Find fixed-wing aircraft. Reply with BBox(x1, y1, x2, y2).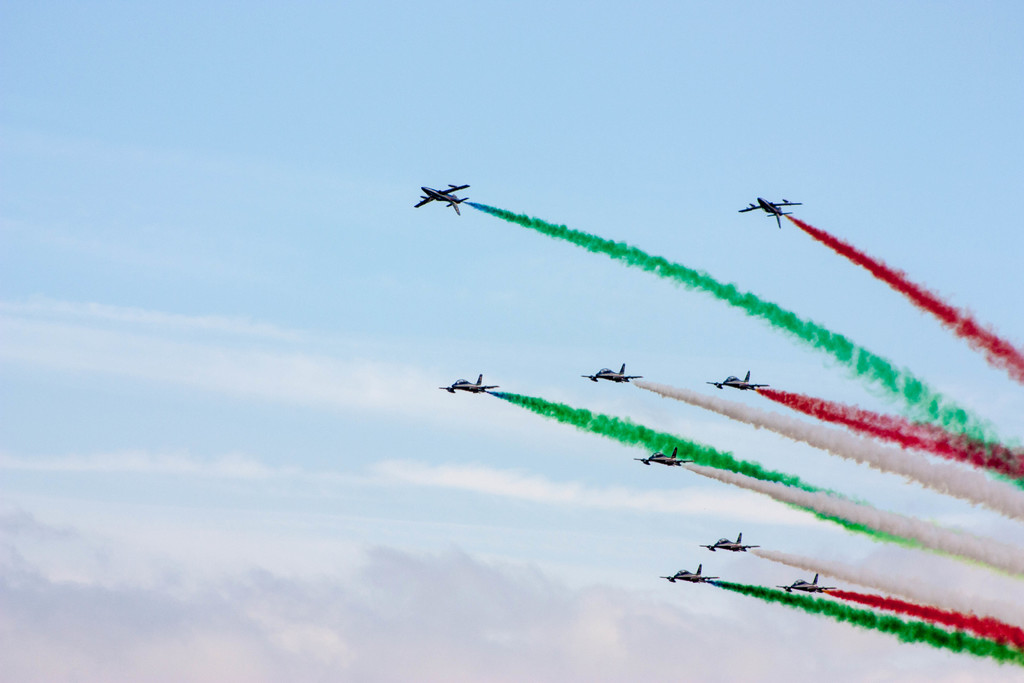
BBox(414, 182, 474, 215).
